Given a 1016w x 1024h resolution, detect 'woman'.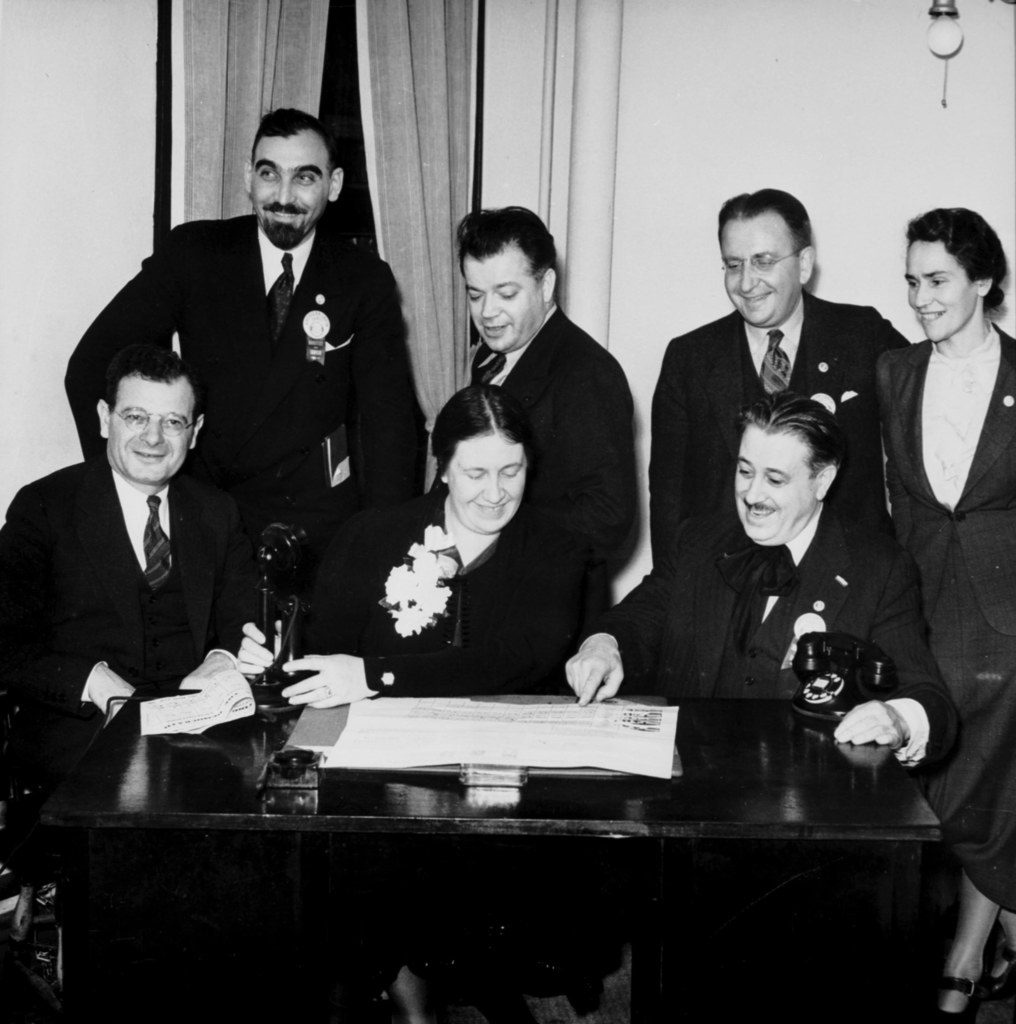
[x1=281, y1=388, x2=583, y2=711].
